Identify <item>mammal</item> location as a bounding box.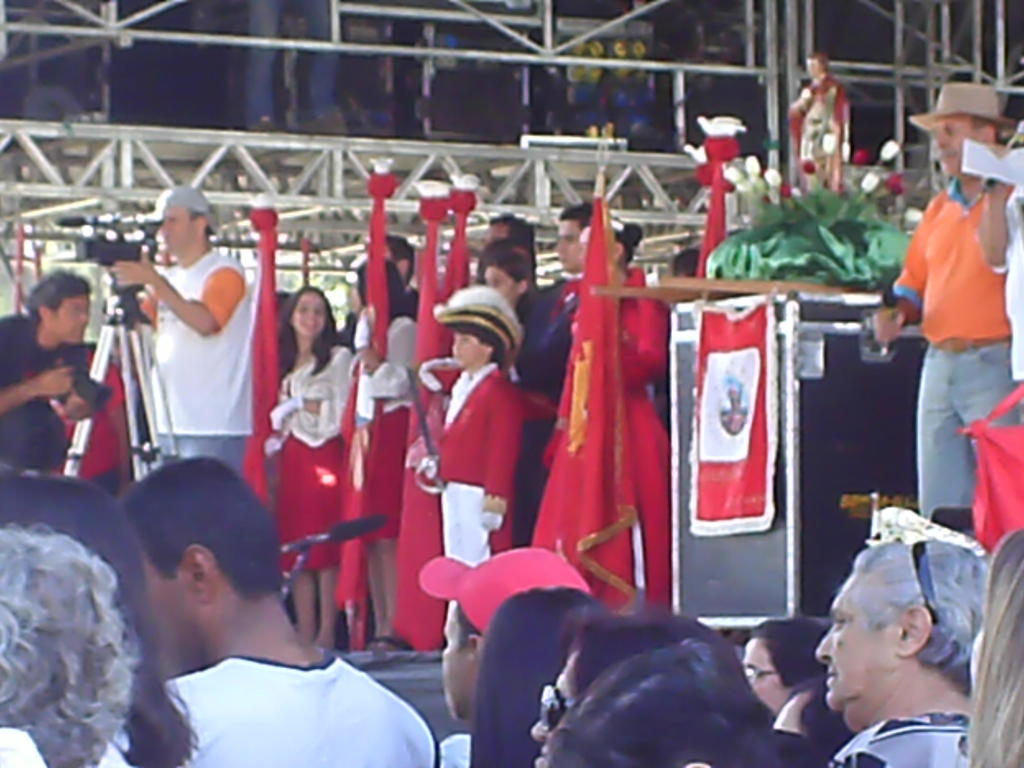
{"x1": 770, "y1": 513, "x2": 1016, "y2": 767}.
